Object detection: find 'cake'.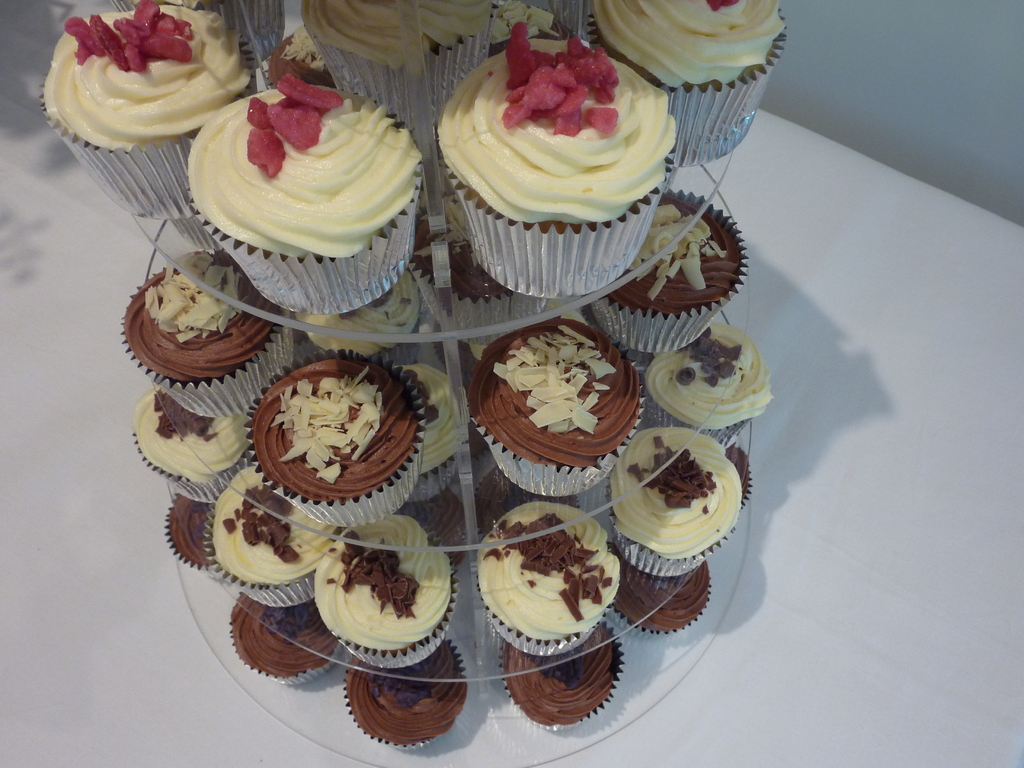
region(641, 314, 778, 452).
